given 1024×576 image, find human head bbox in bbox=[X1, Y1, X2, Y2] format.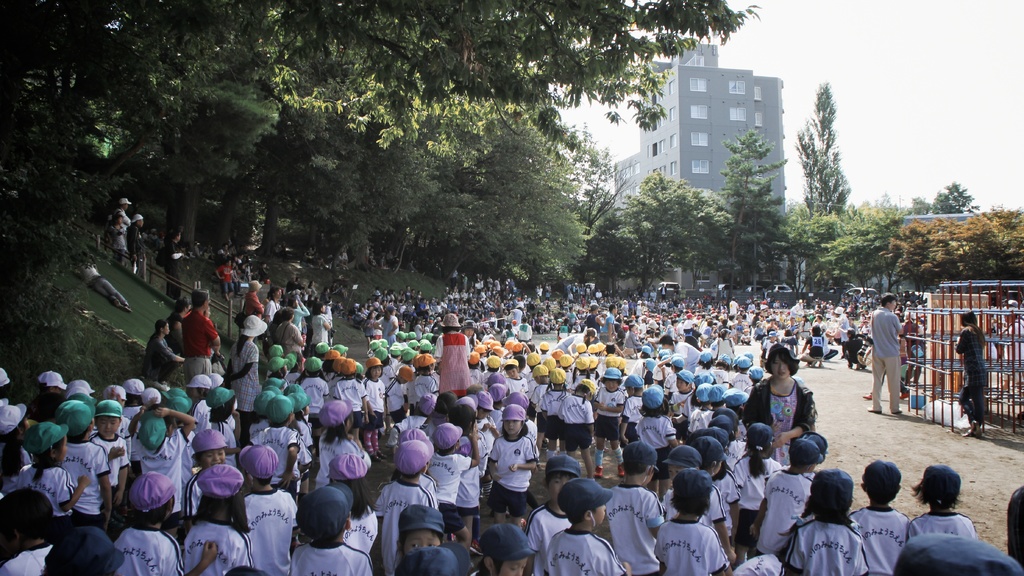
bbox=[202, 306, 214, 319].
